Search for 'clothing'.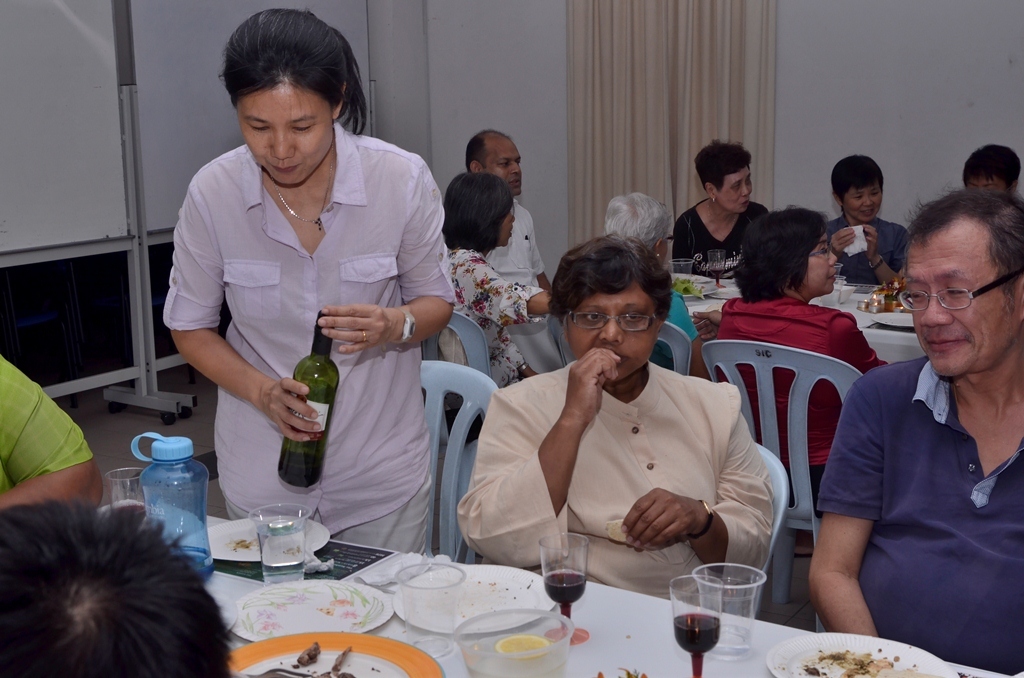
Found at <box>675,197,765,279</box>.
